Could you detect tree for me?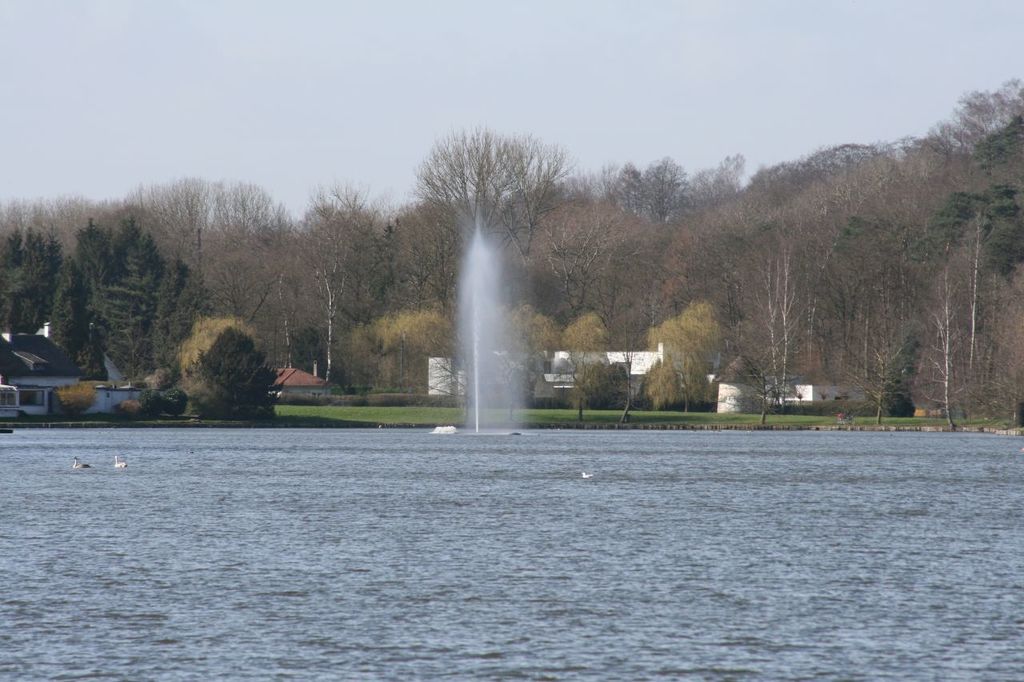
Detection result: bbox=(514, 190, 658, 414).
